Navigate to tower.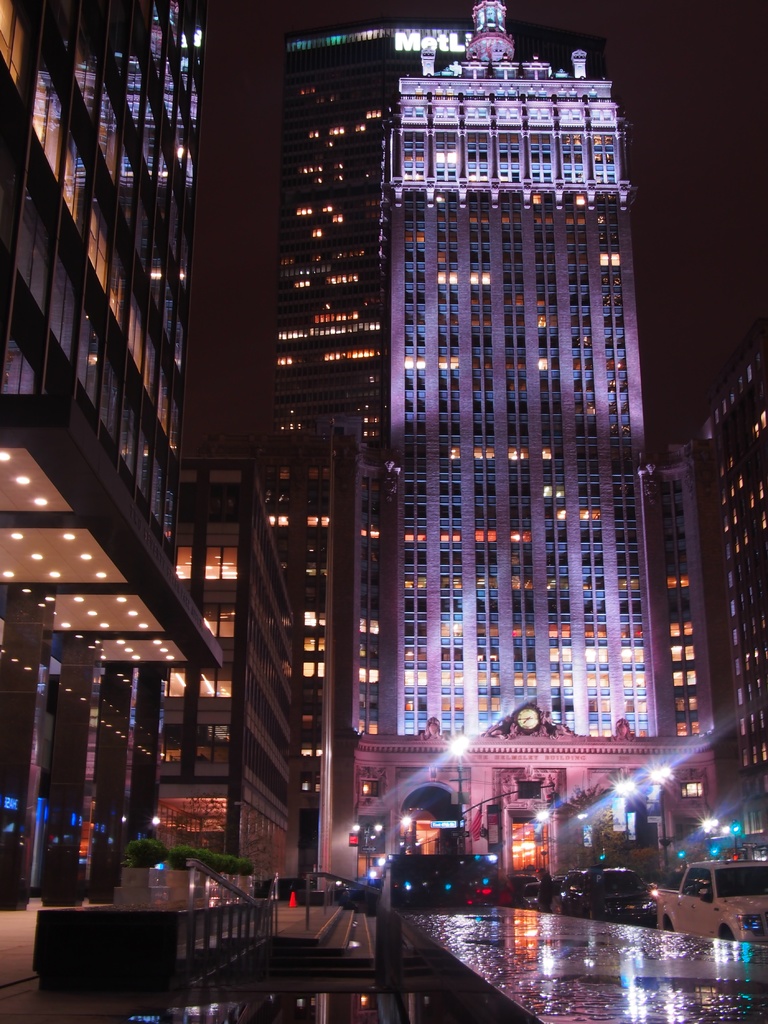
Navigation target: [345, 0, 728, 902].
